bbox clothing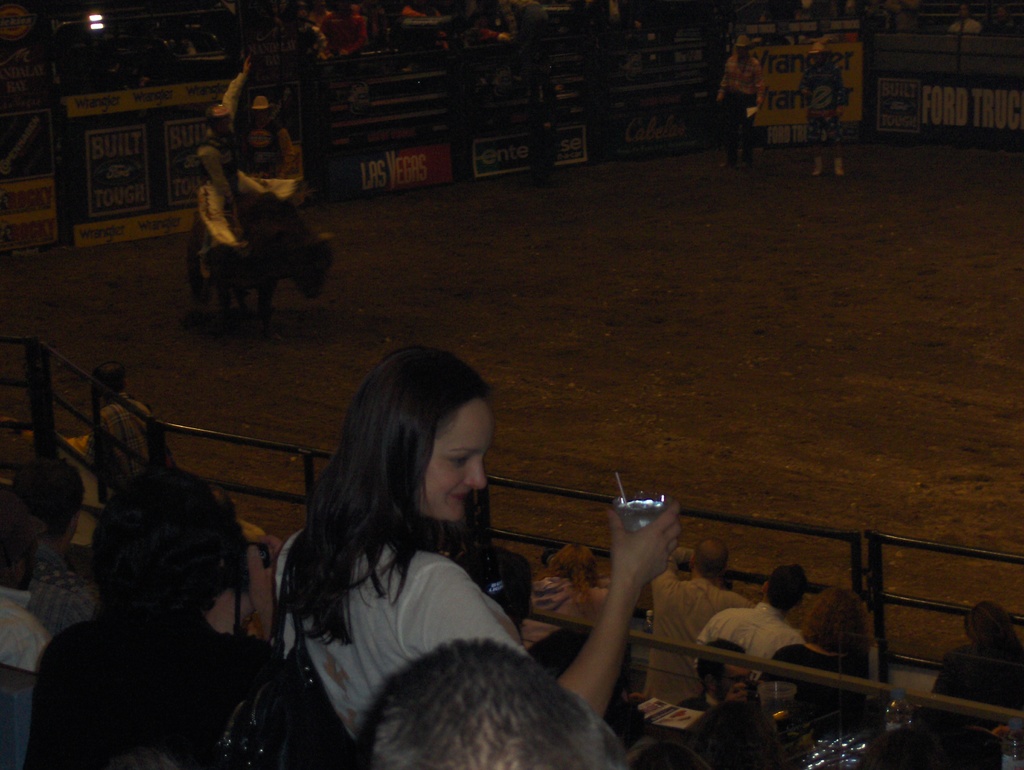
x1=201, y1=140, x2=237, y2=205
